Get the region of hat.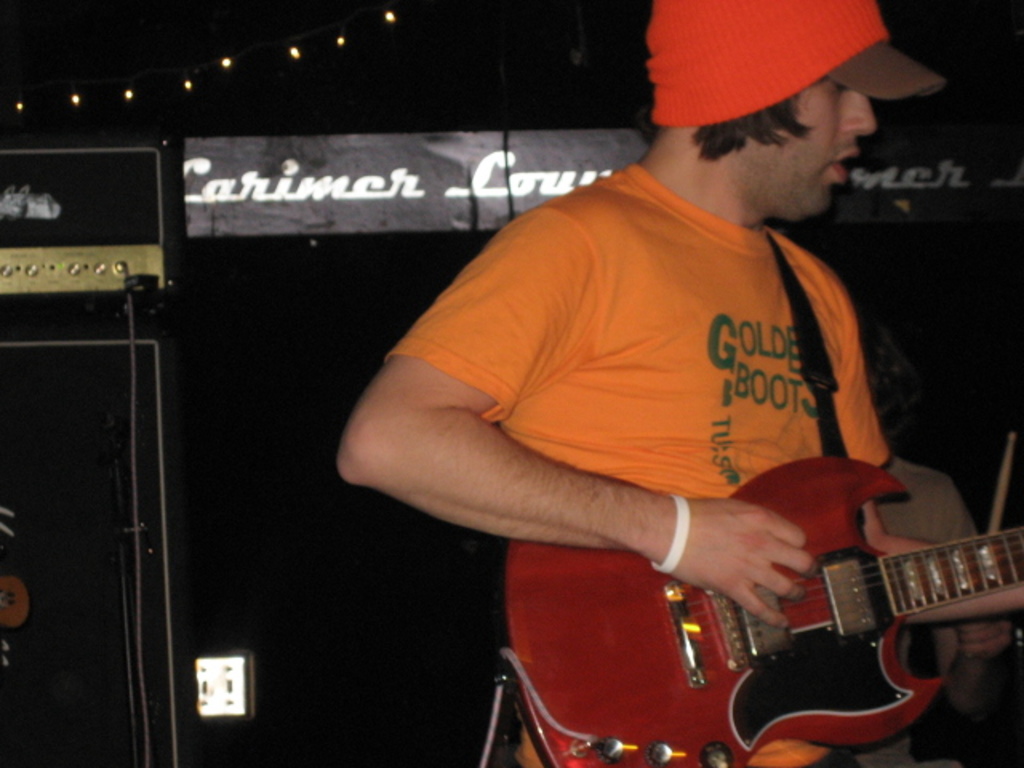
[813, 40, 941, 101].
